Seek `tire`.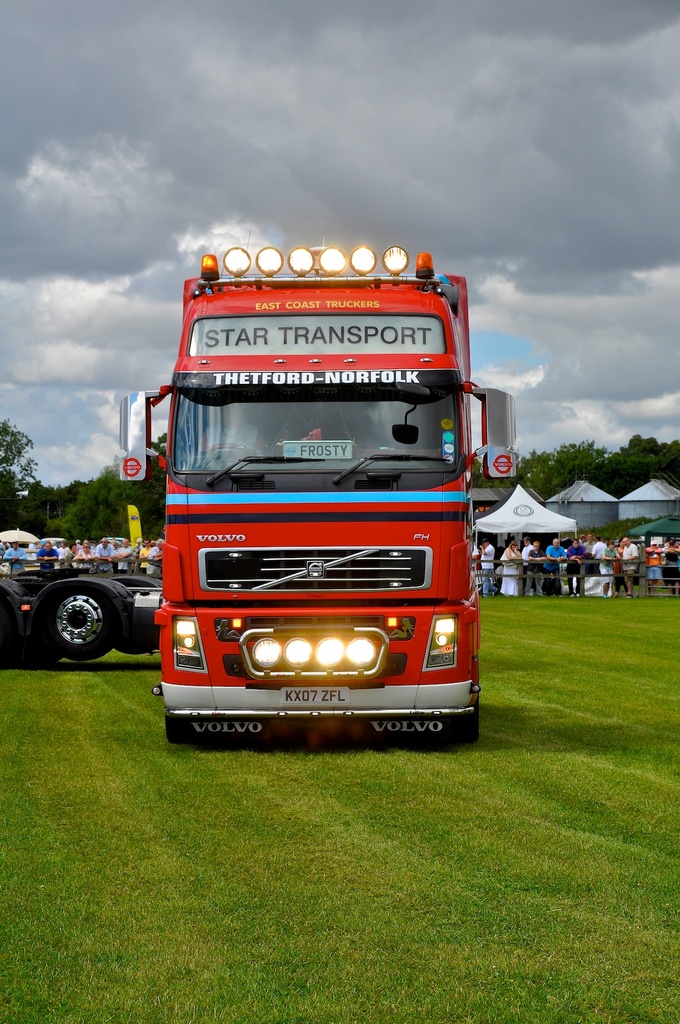
detection(112, 574, 164, 653).
